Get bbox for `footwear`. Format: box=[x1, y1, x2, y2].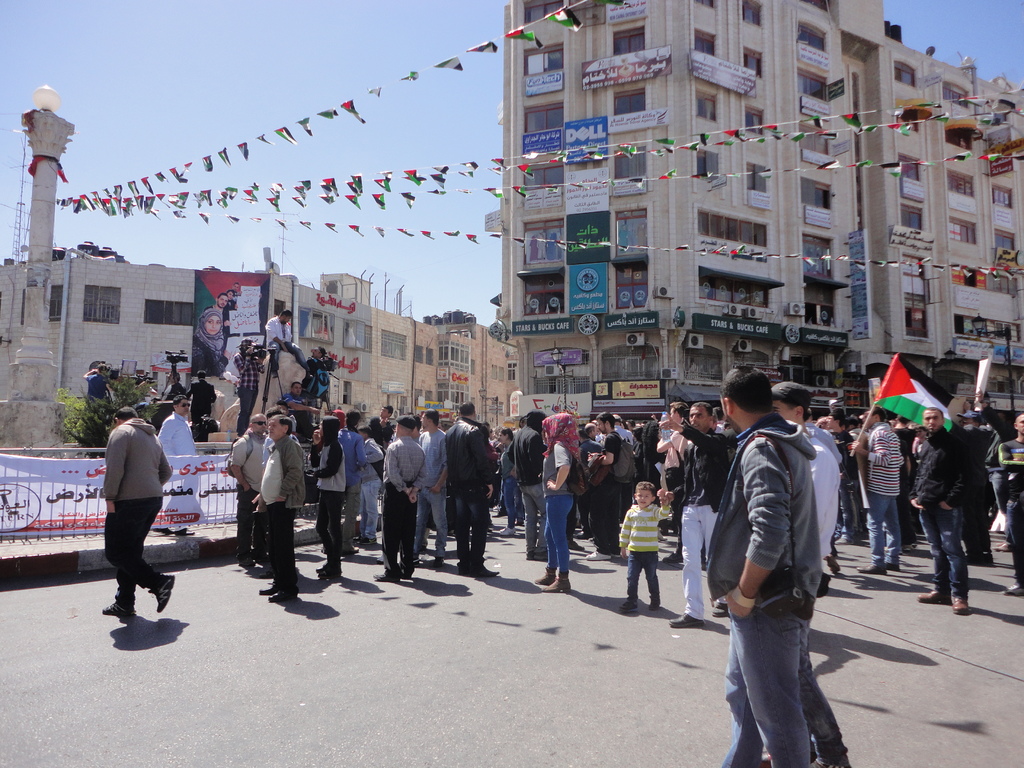
box=[712, 596, 730, 615].
